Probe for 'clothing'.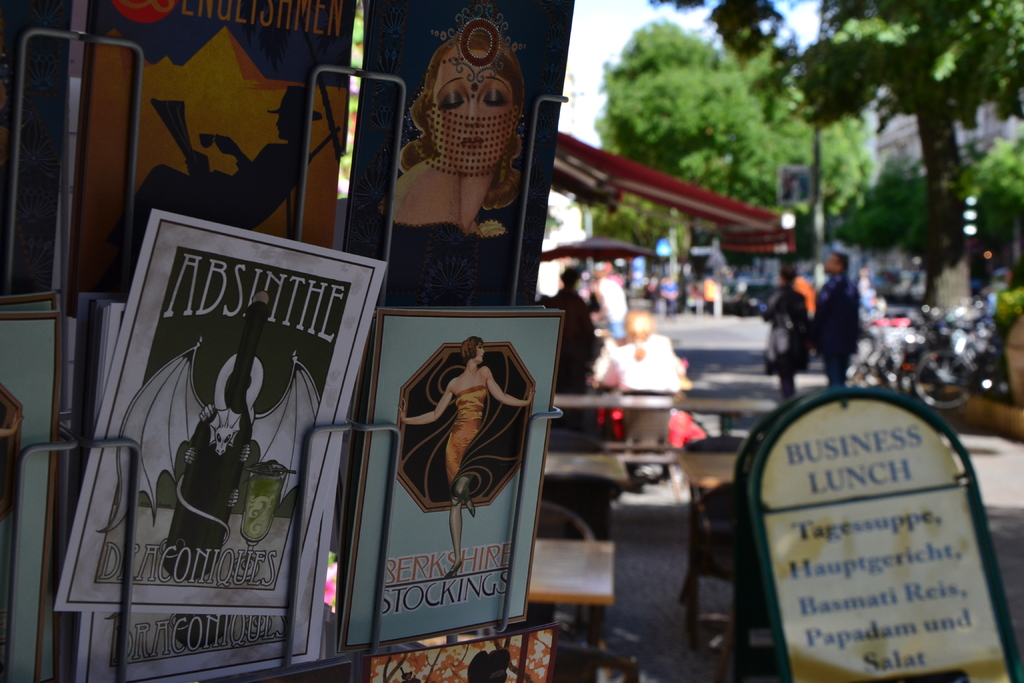
Probe result: bbox=[609, 333, 682, 446].
